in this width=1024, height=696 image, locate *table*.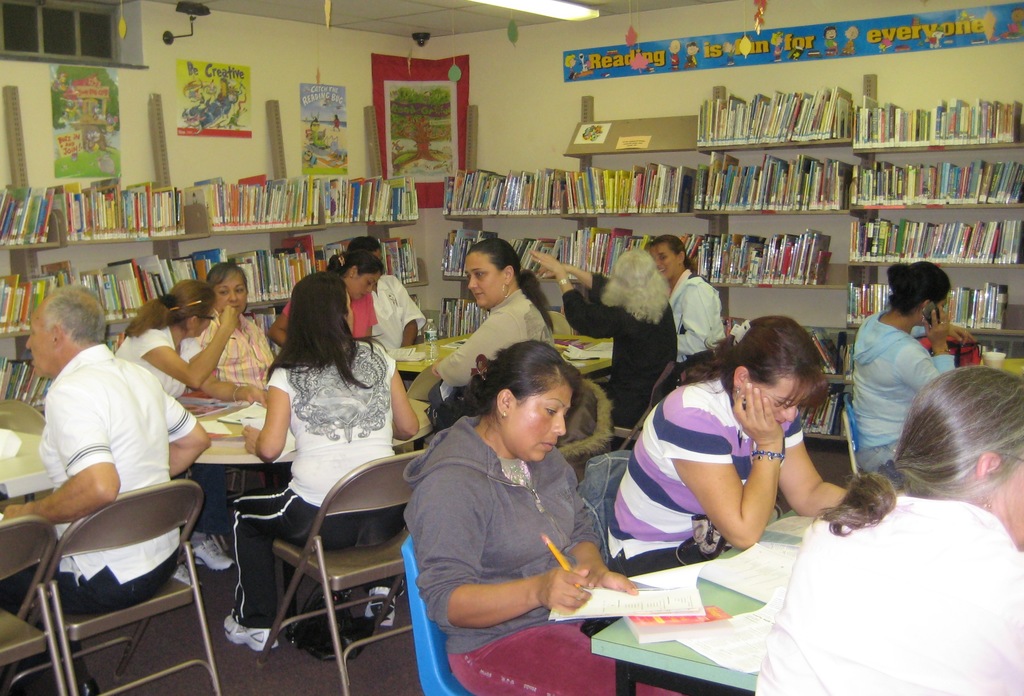
Bounding box: box(580, 506, 810, 695).
